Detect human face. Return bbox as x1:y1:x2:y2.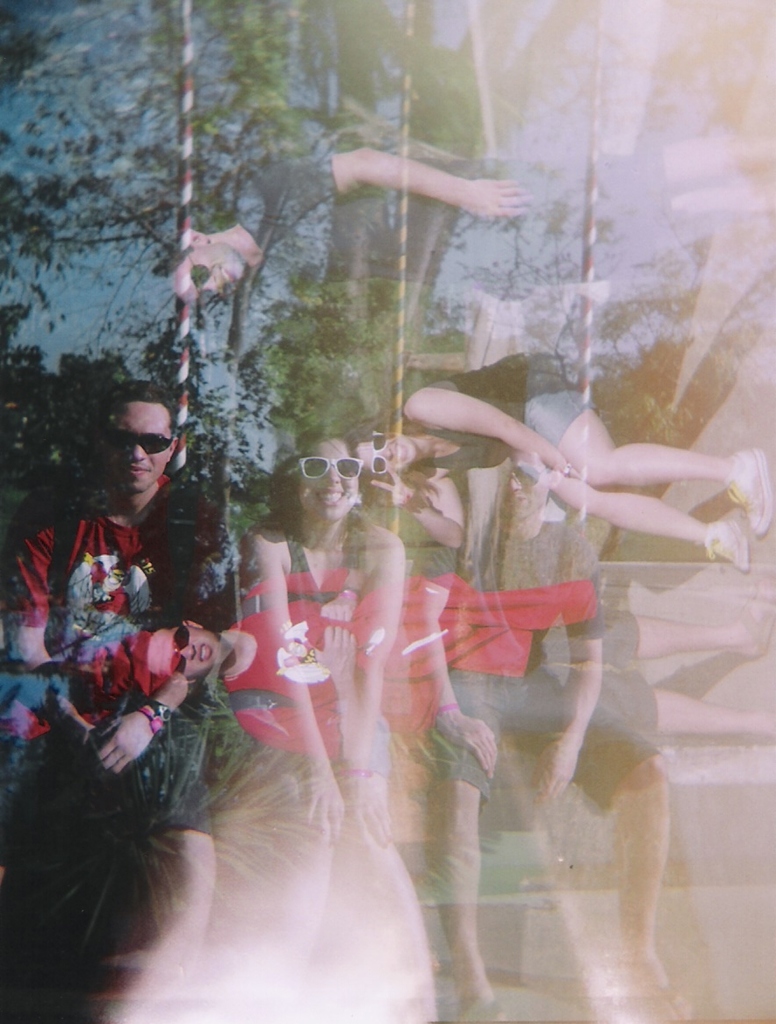
166:249:247:300.
